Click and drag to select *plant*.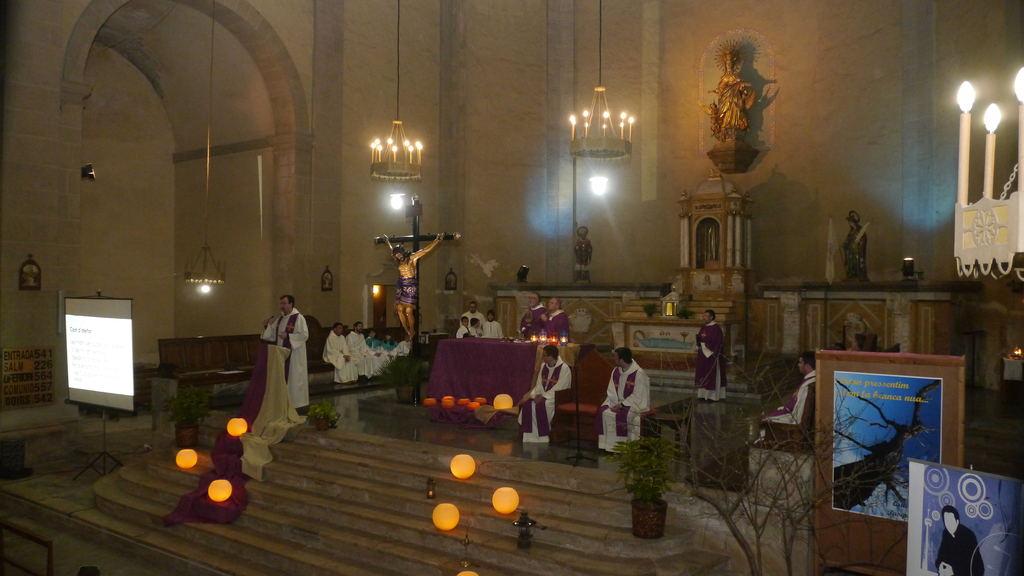
Selection: [left=676, top=308, right=694, bottom=324].
